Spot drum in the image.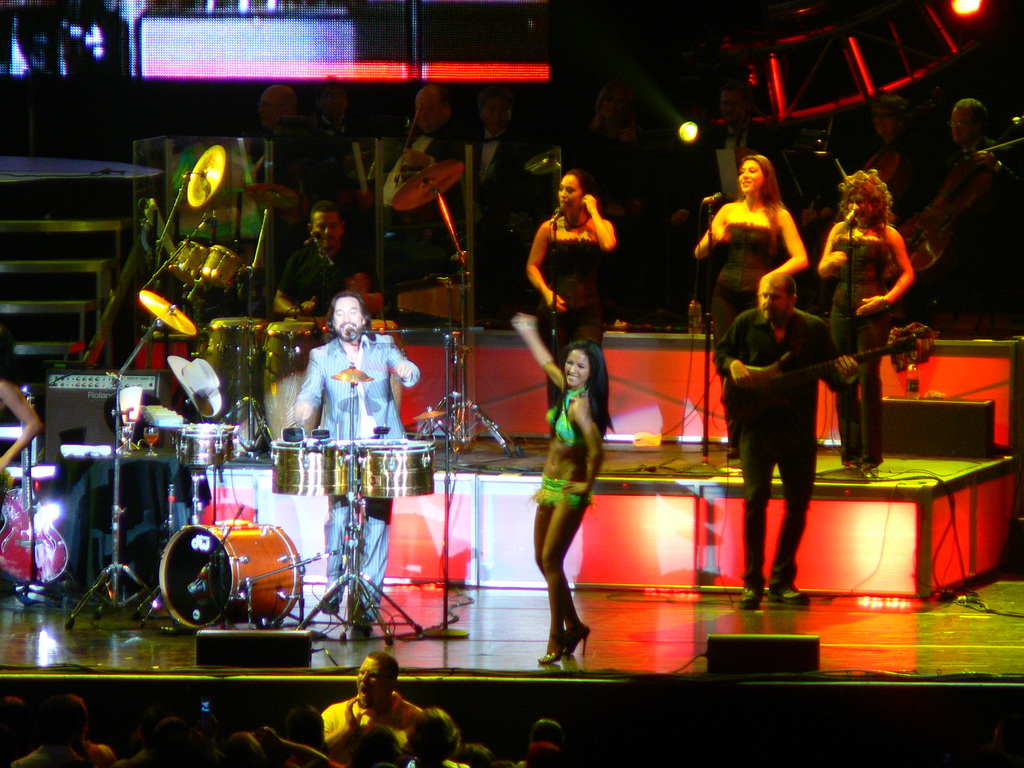
drum found at (x1=227, y1=426, x2=241, y2=460).
